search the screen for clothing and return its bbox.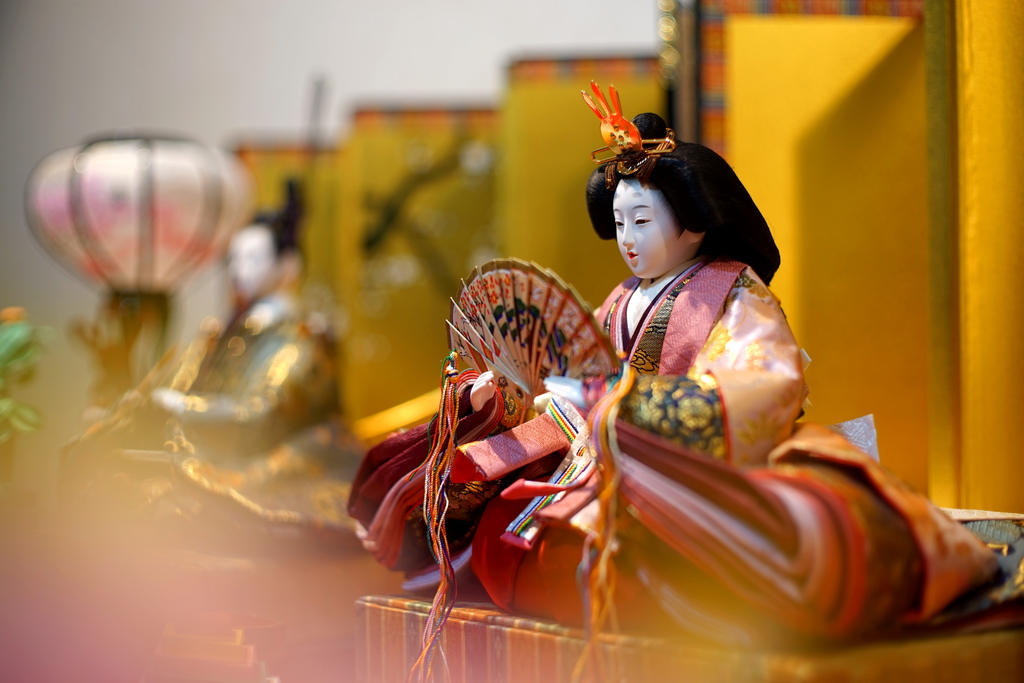
Found: BBox(44, 297, 374, 567).
